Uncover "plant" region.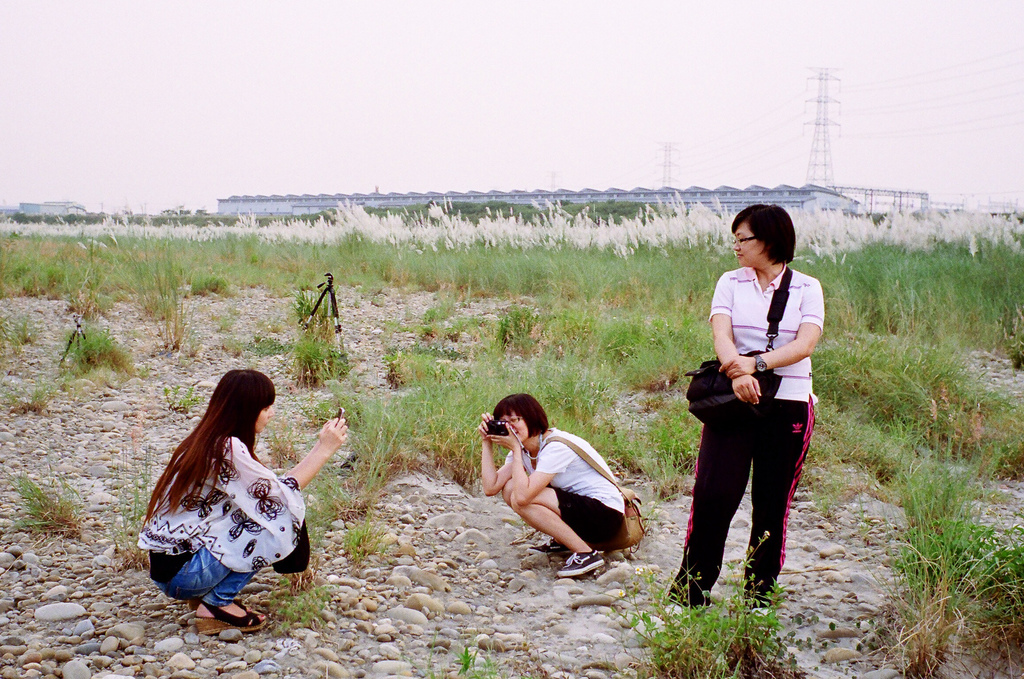
Uncovered: box(655, 387, 726, 505).
